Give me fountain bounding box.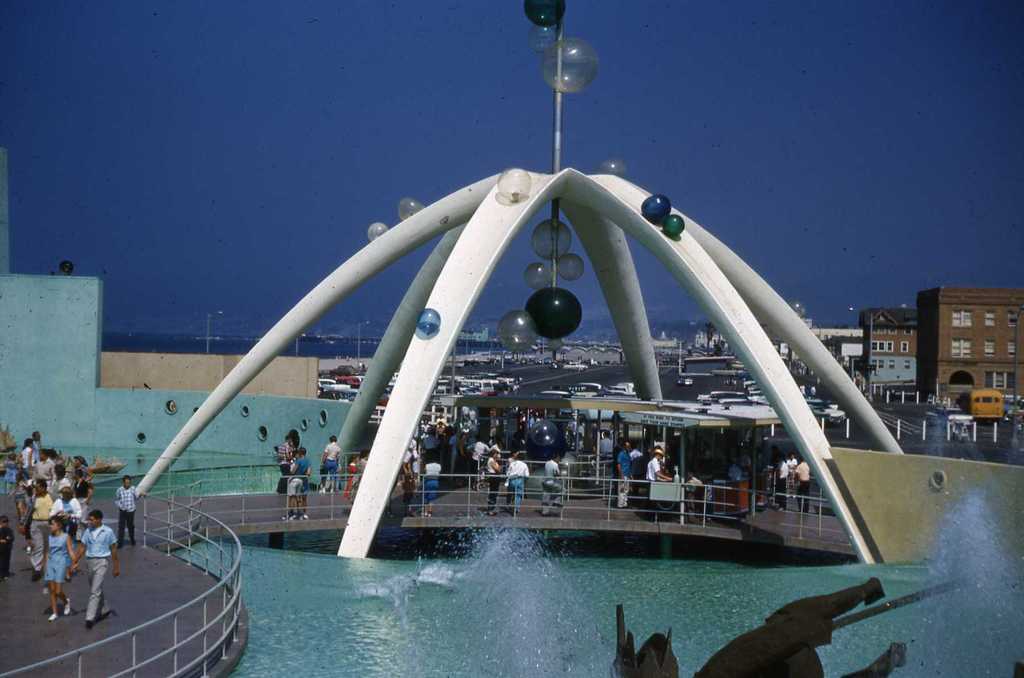
(x1=899, y1=469, x2=1023, y2=677).
